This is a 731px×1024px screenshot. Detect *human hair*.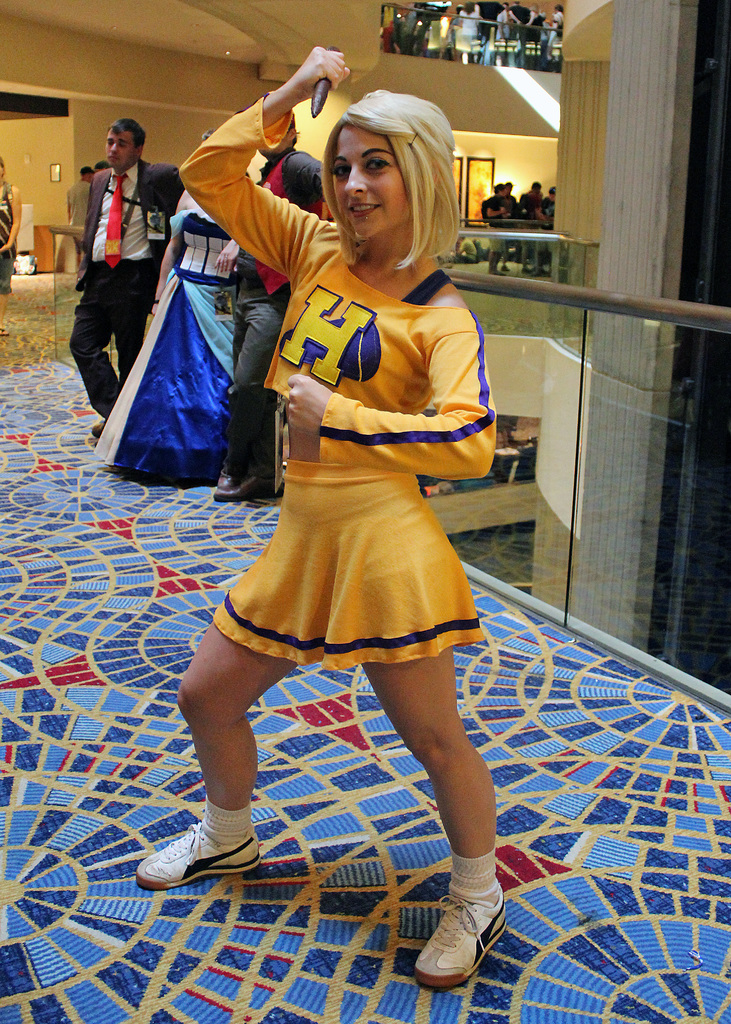
region(285, 111, 302, 146).
